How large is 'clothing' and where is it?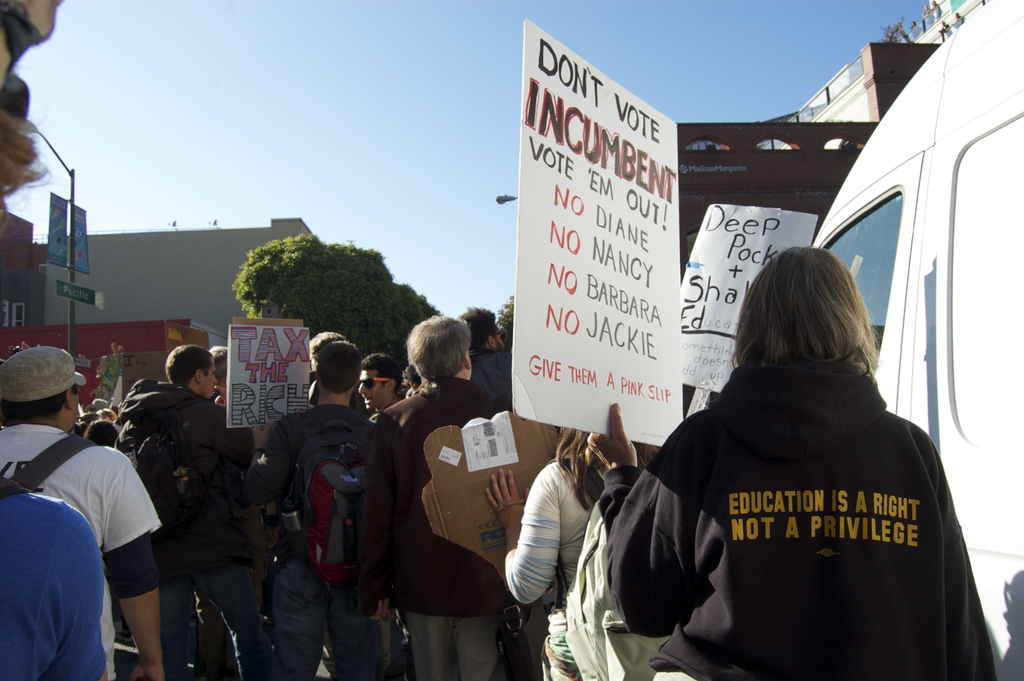
Bounding box: {"left": 255, "top": 404, "right": 407, "bottom": 672}.
